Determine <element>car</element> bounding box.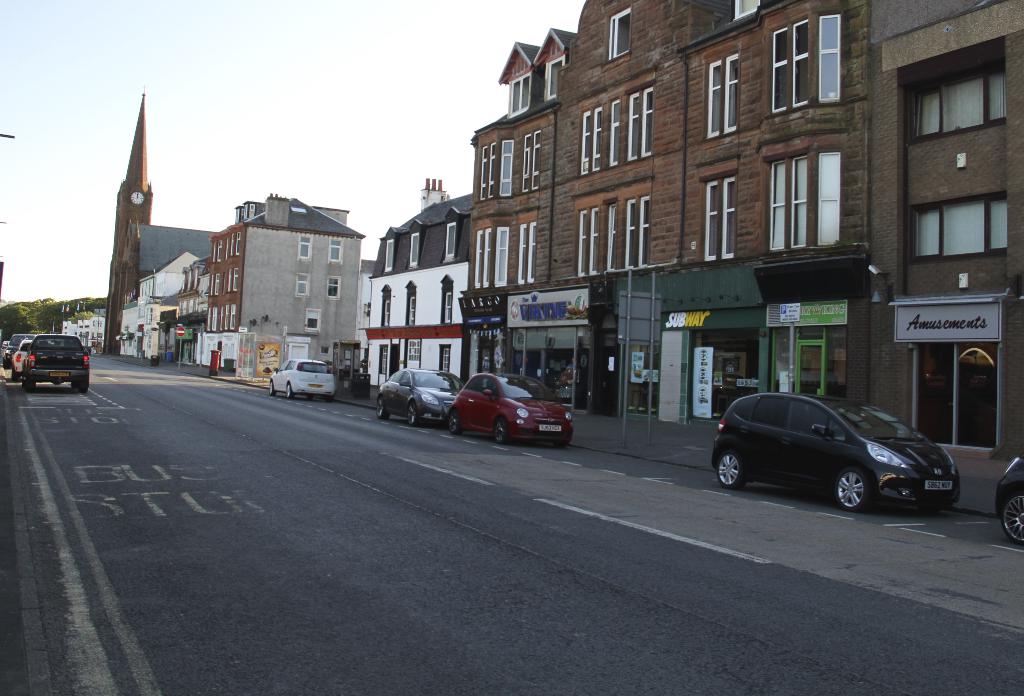
Determined: <region>4, 334, 36, 368</region>.
